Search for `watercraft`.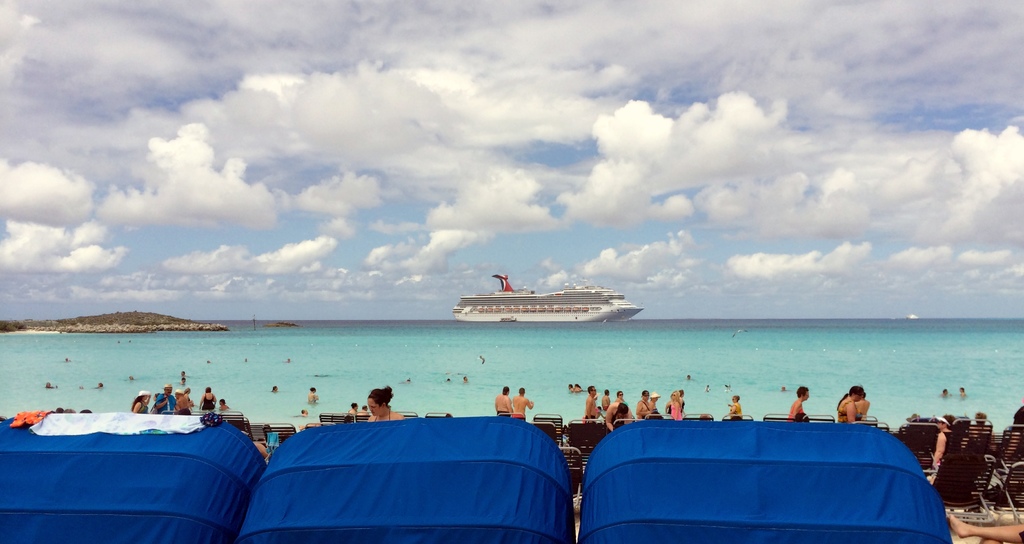
Found at (left=448, top=274, right=639, bottom=330).
